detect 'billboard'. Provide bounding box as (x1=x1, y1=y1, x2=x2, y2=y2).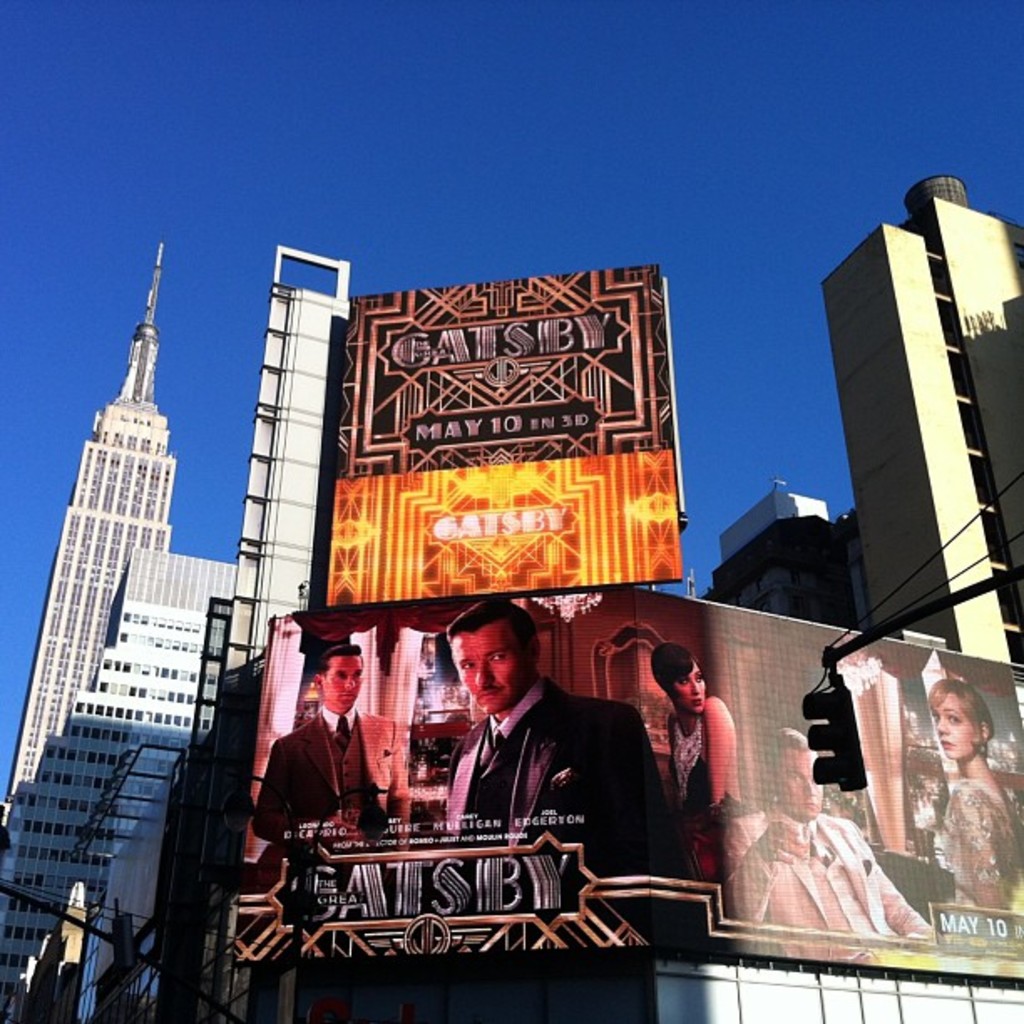
(x1=259, y1=273, x2=708, y2=619).
